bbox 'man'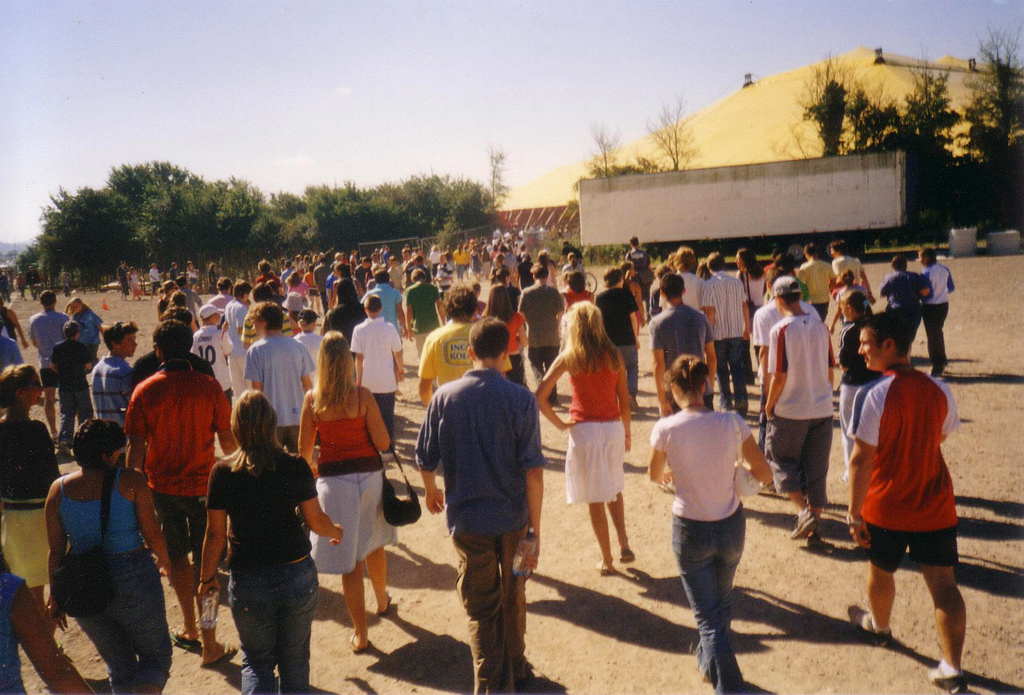
(x1=698, y1=253, x2=755, y2=418)
